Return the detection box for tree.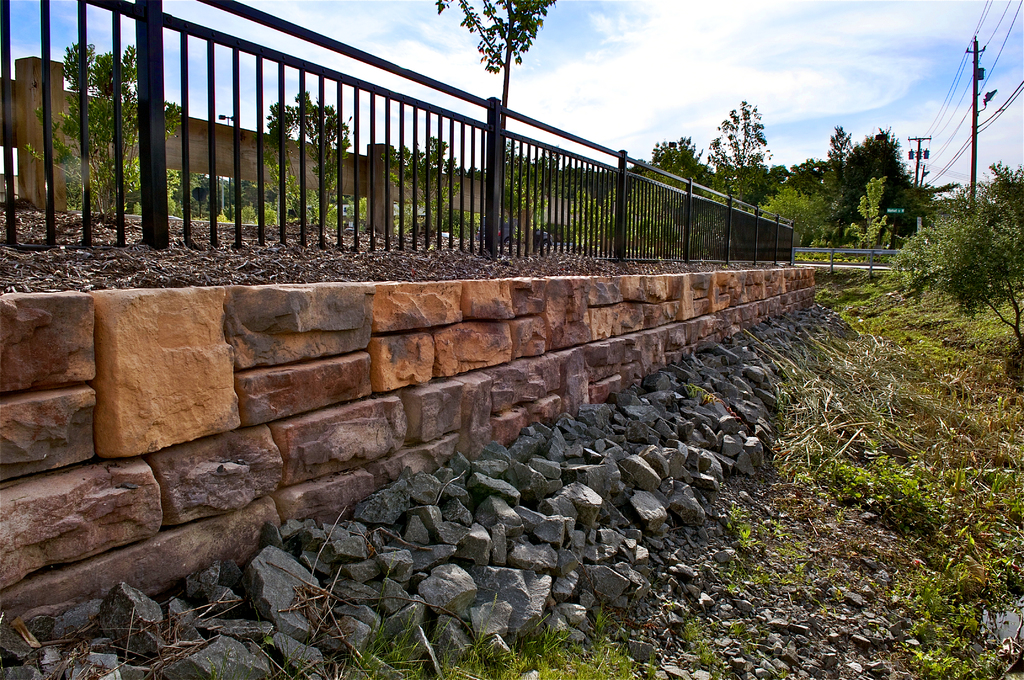
26, 31, 196, 219.
